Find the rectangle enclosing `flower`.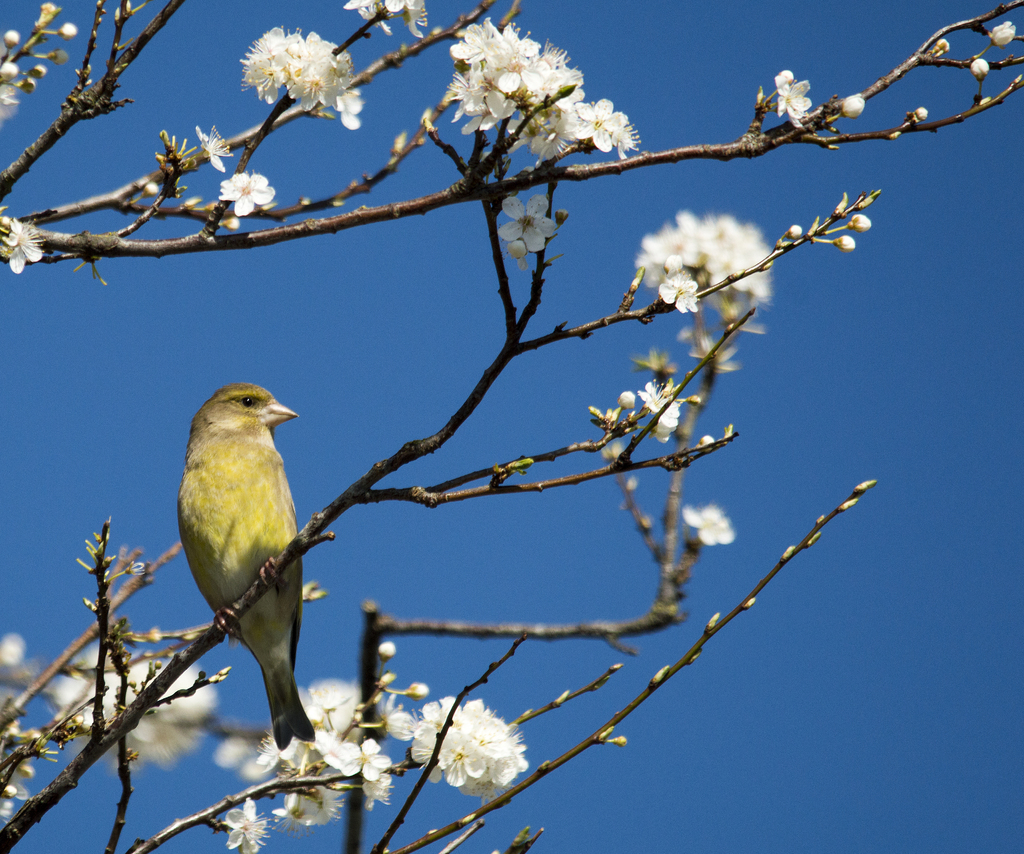
(773, 65, 812, 127).
